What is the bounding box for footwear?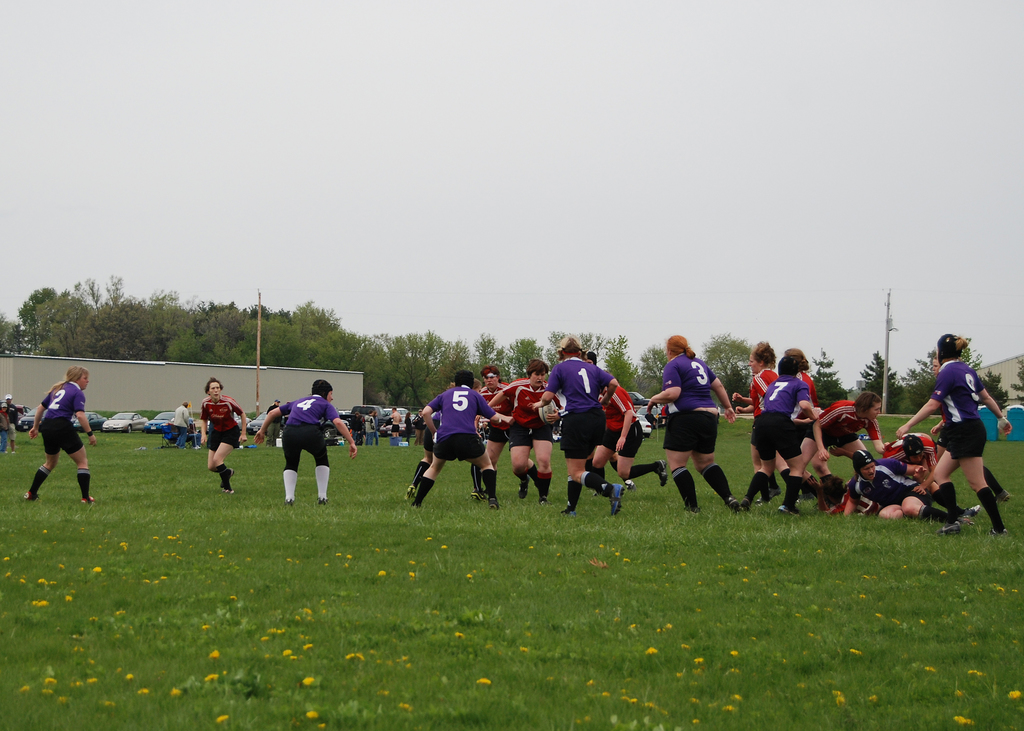
(775,507,799,517).
